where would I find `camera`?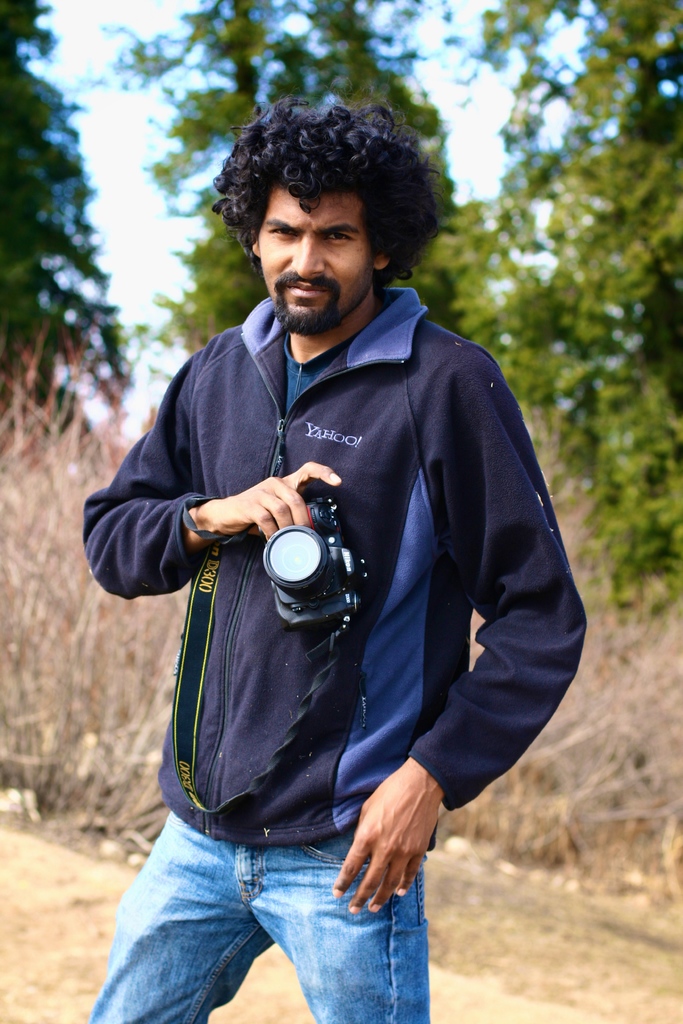
At [x1=255, y1=493, x2=361, y2=627].
